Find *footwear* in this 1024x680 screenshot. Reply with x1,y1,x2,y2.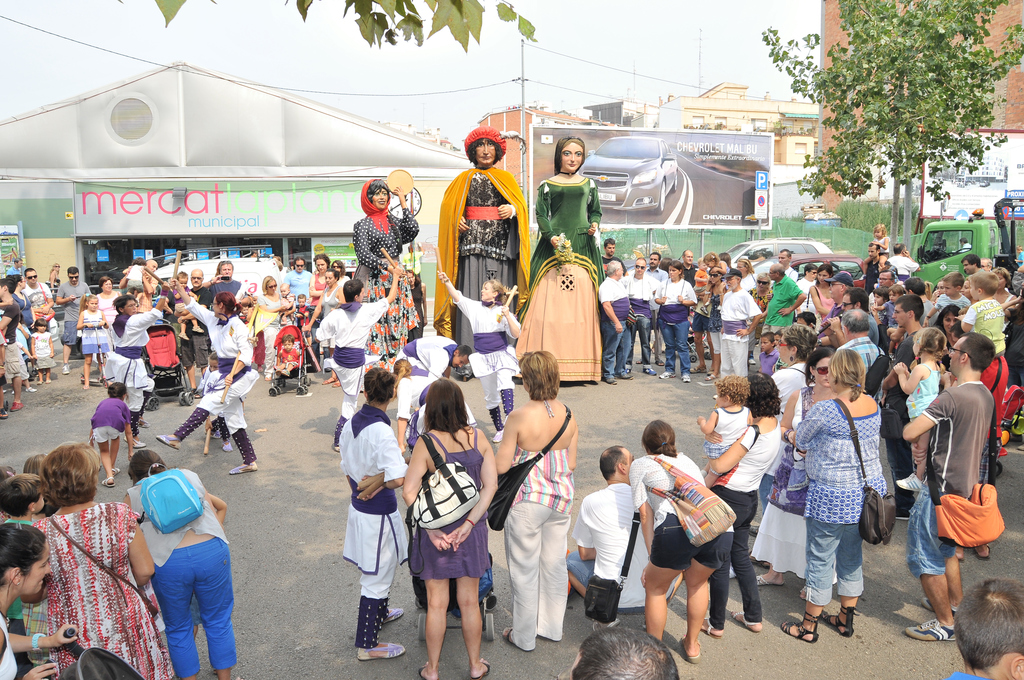
61,362,71,376.
